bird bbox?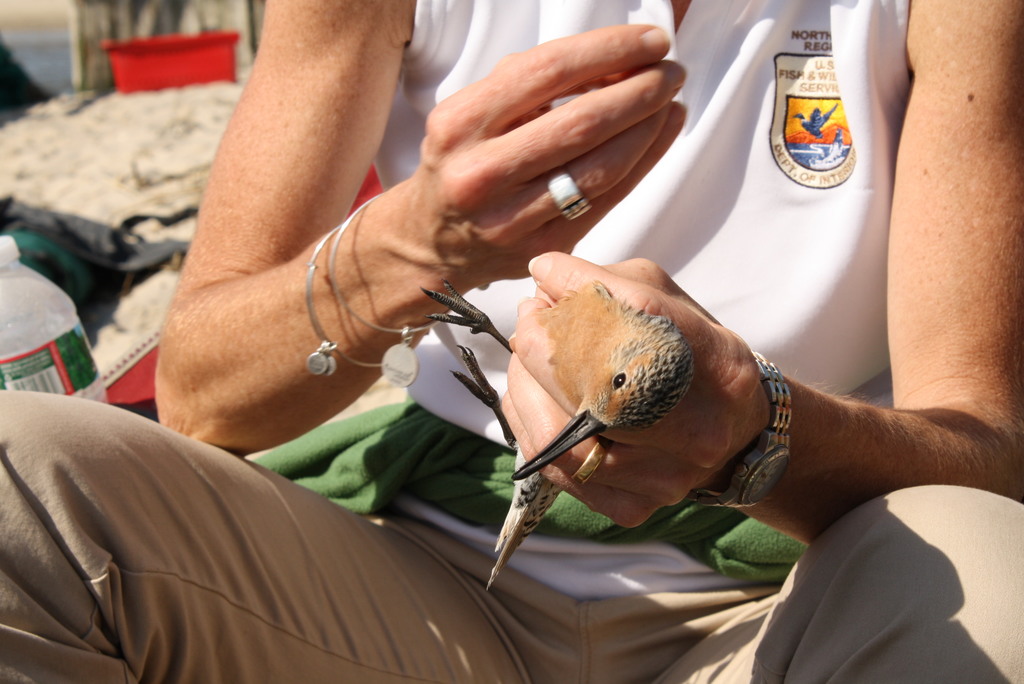
[454,285,776,590]
